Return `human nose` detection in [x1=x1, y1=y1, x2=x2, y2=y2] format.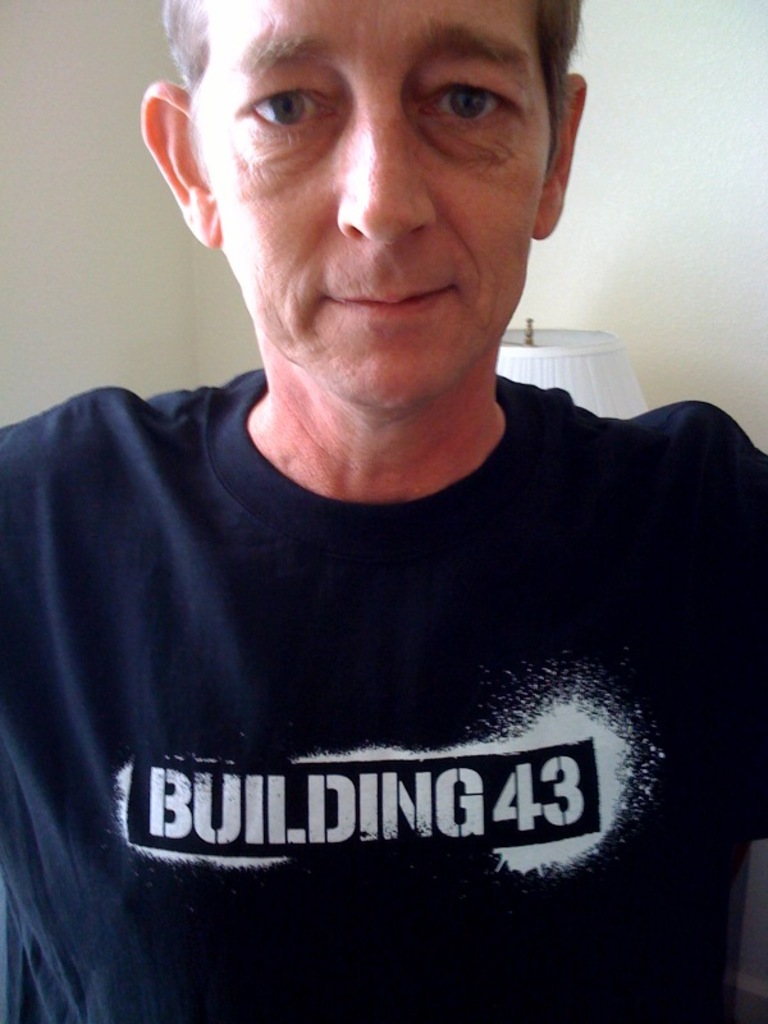
[x1=334, y1=95, x2=439, y2=244].
